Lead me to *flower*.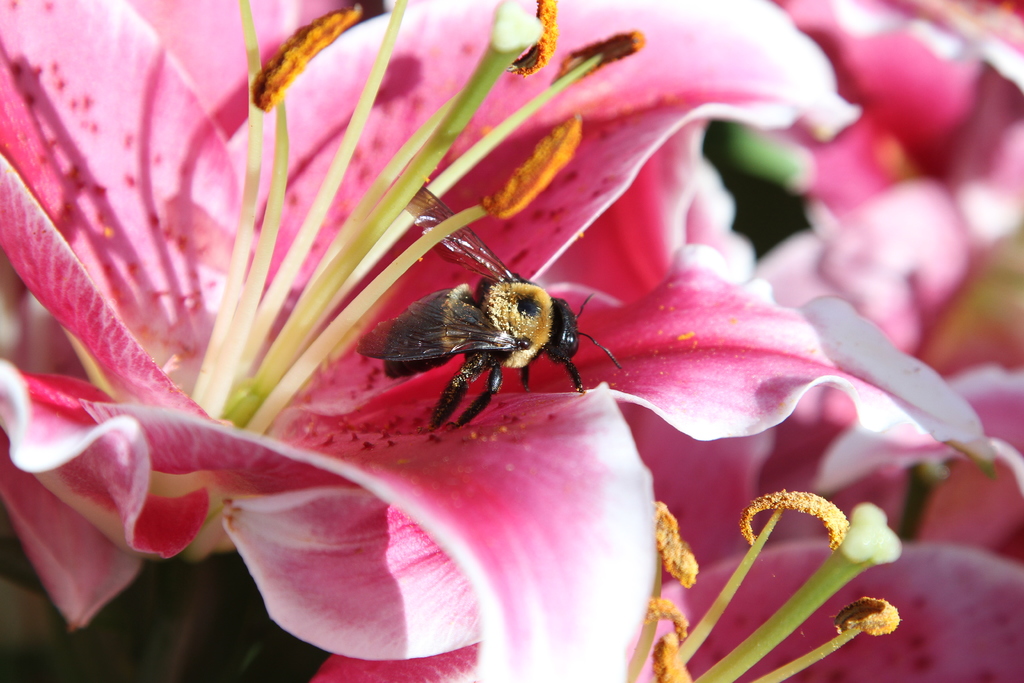
Lead to (719, 0, 1023, 343).
